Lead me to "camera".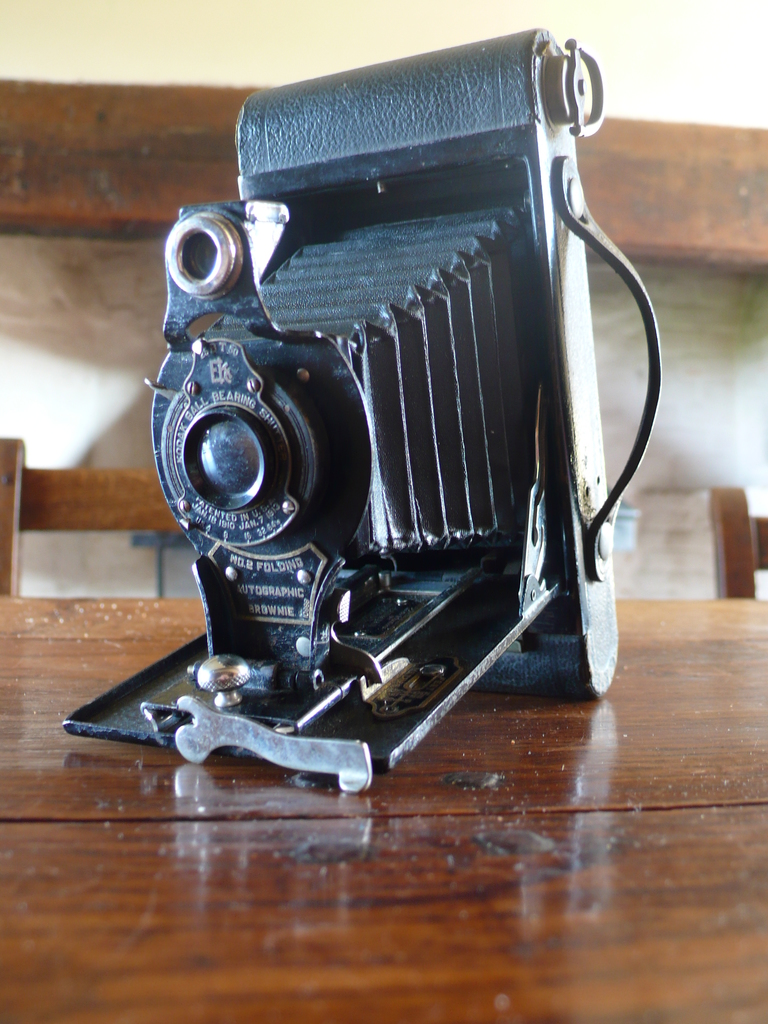
Lead to detection(52, 31, 661, 797).
